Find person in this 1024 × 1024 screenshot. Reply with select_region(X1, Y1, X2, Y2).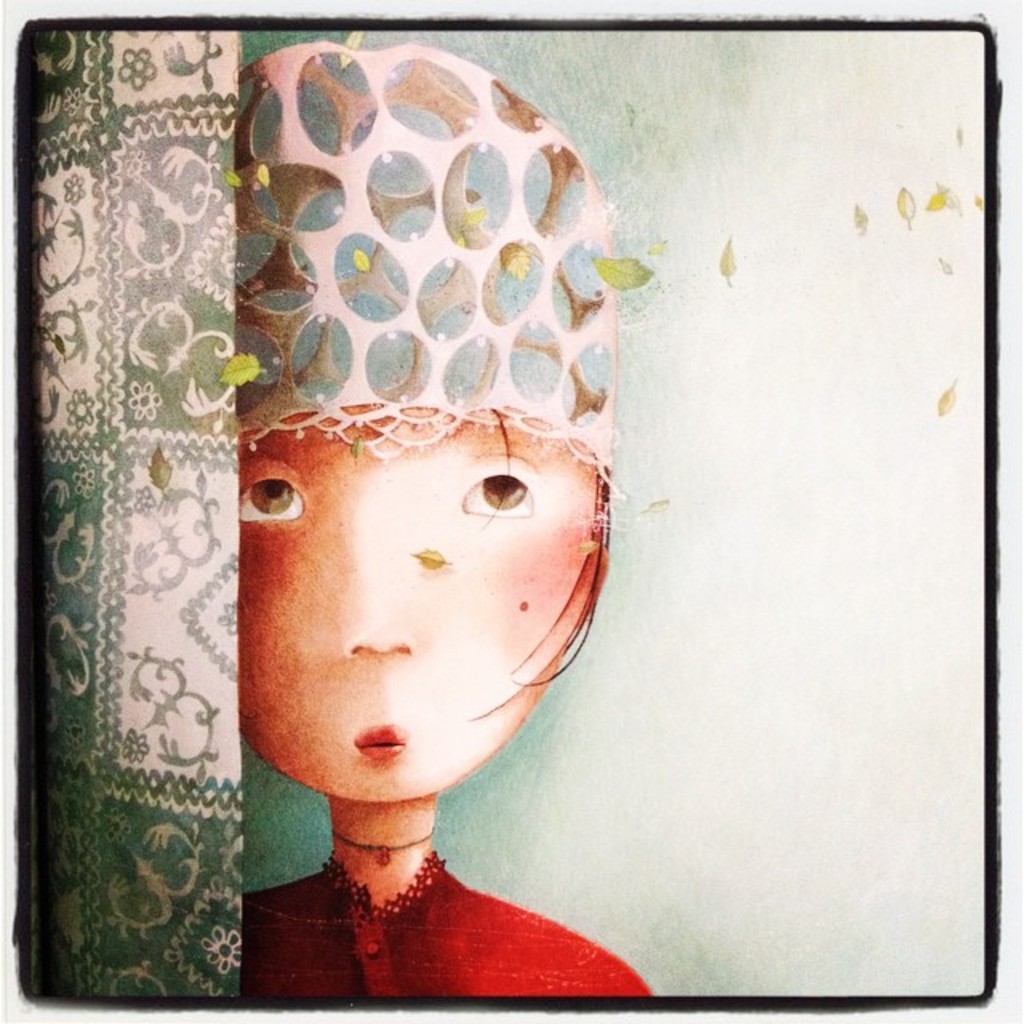
select_region(149, 48, 698, 1006).
